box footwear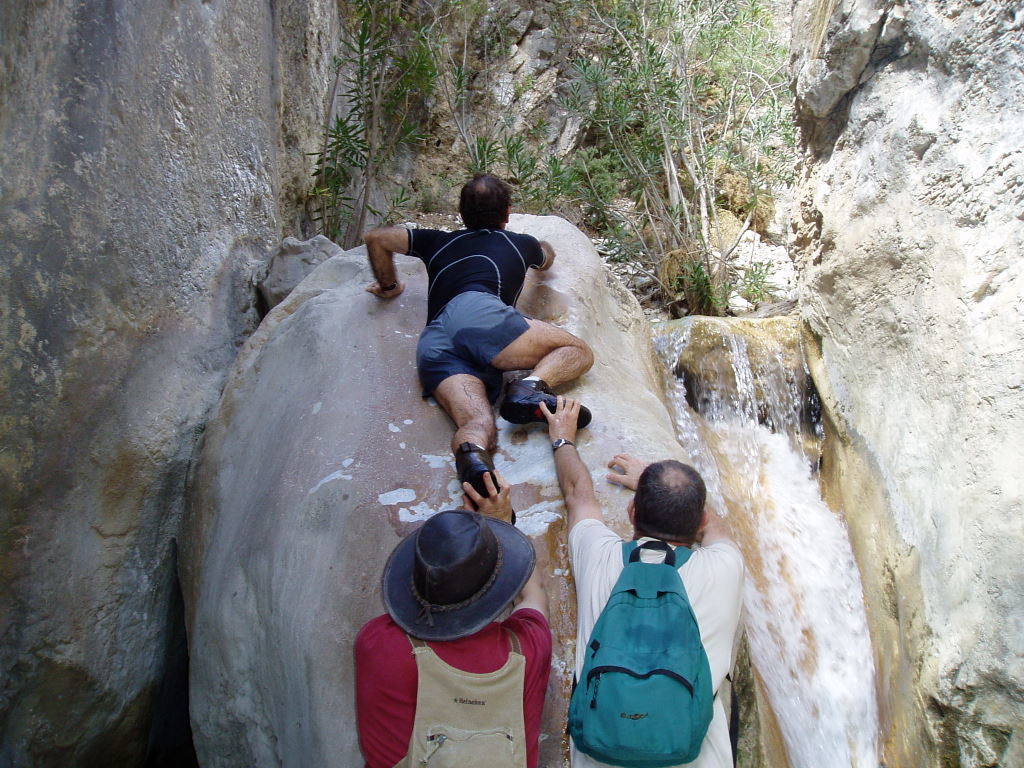
(left=453, top=443, right=517, bottom=526)
